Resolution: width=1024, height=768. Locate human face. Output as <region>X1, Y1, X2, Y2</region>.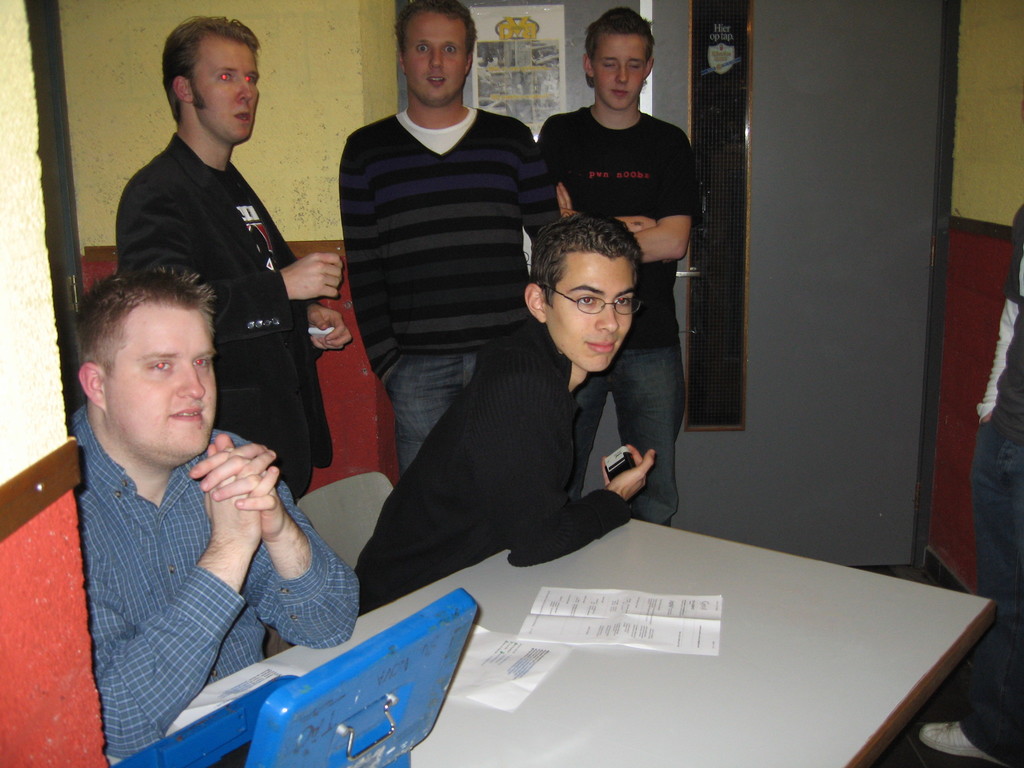
<region>591, 35, 649, 108</region>.
